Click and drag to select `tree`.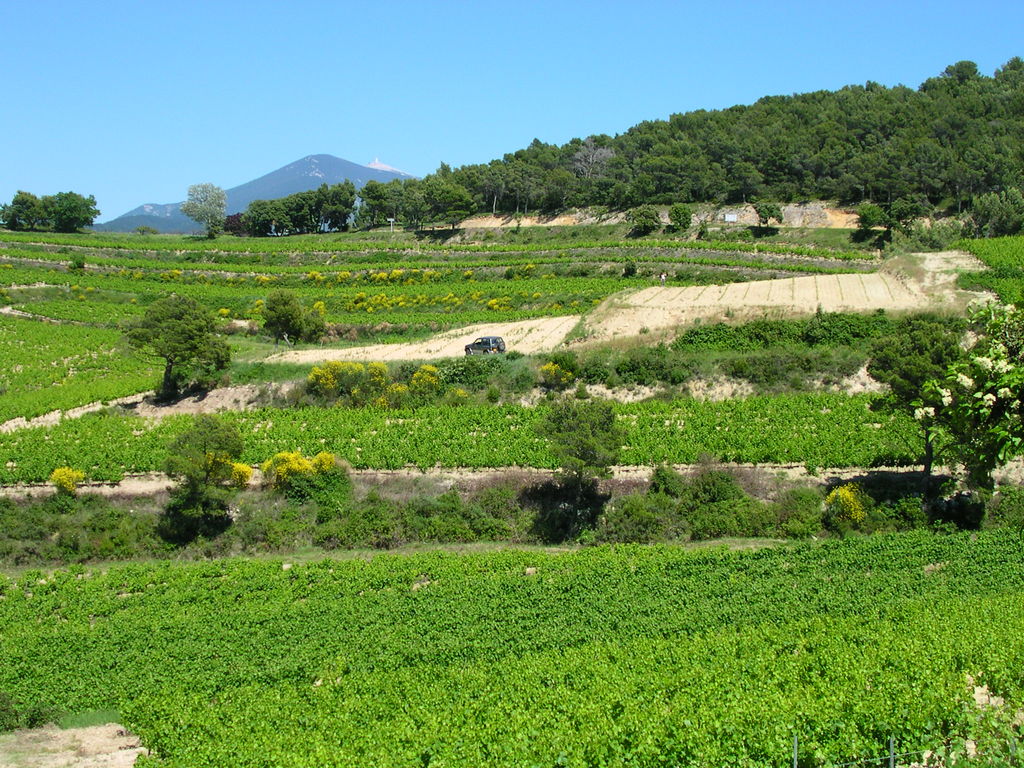
Selection: detection(622, 205, 660, 236).
